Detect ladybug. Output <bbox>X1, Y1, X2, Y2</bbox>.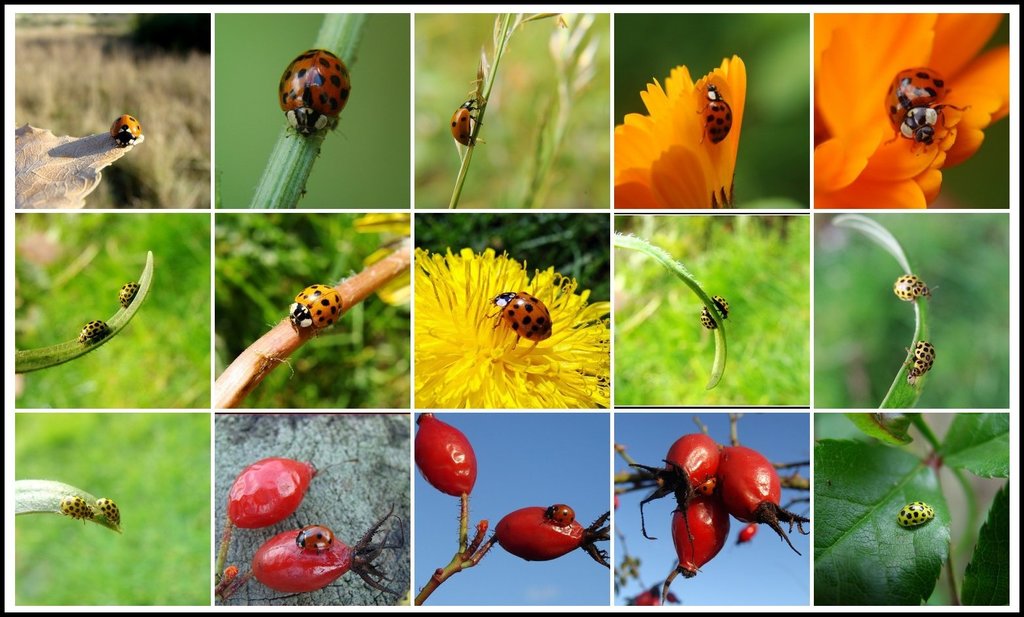
<bbox>690, 79, 735, 144</bbox>.
